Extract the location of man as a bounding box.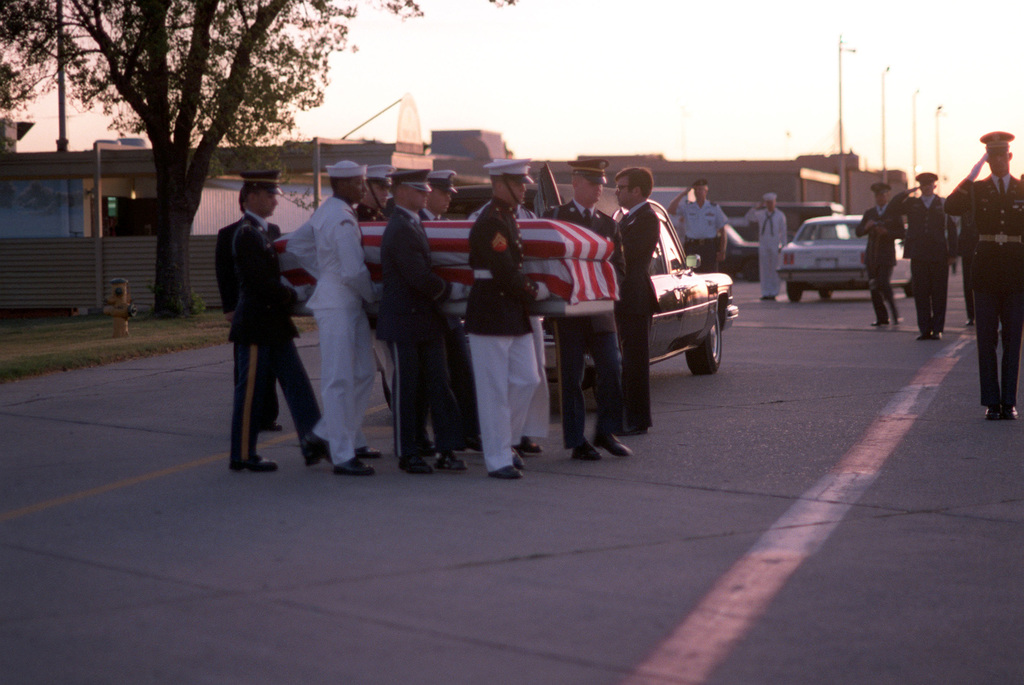
<region>942, 132, 1023, 421</region>.
